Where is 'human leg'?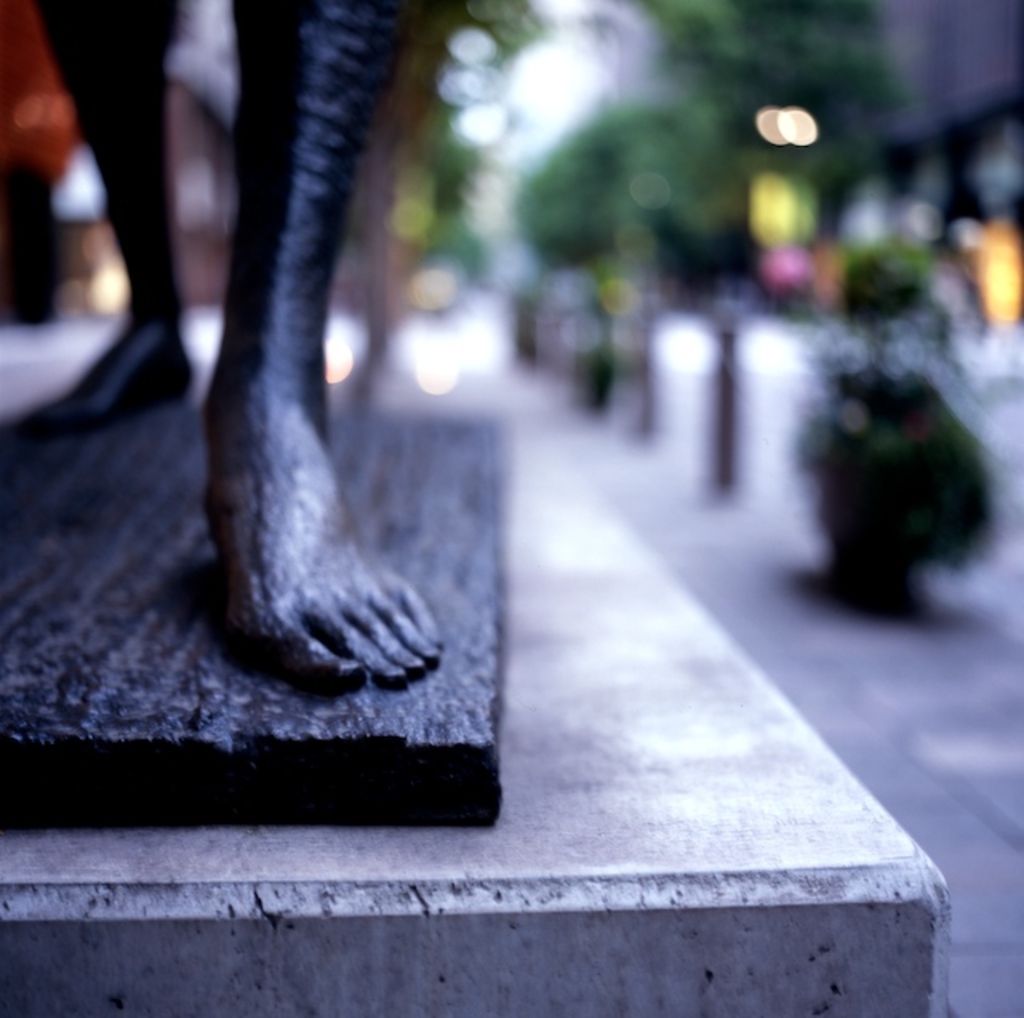
<region>30, 0, 203, 429</region>.
